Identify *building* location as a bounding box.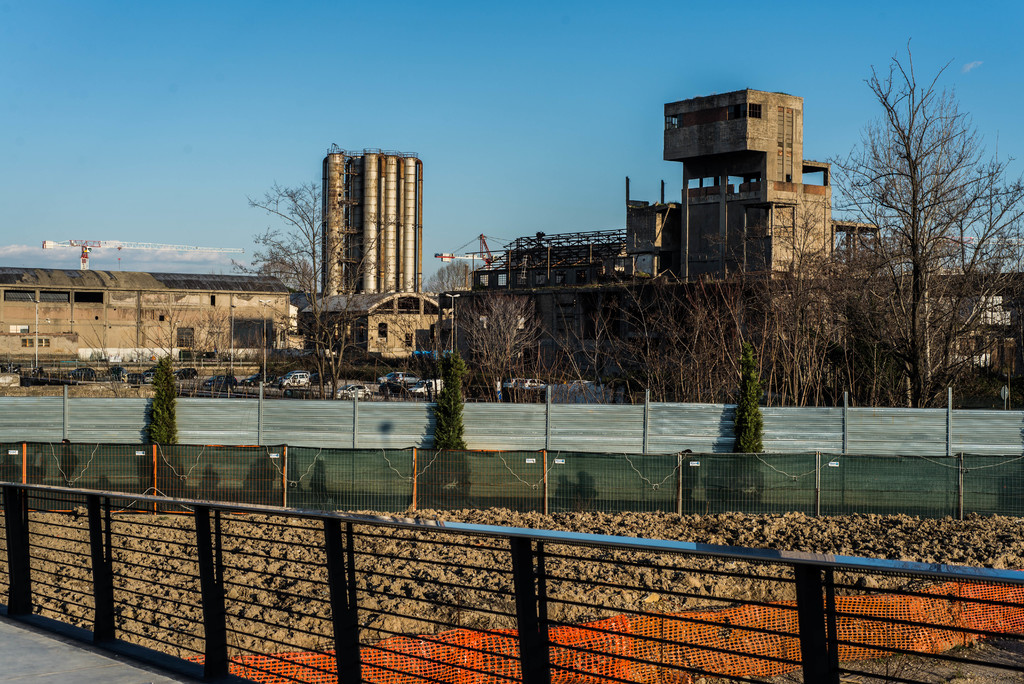
crop(623, 175, 679, 281).
